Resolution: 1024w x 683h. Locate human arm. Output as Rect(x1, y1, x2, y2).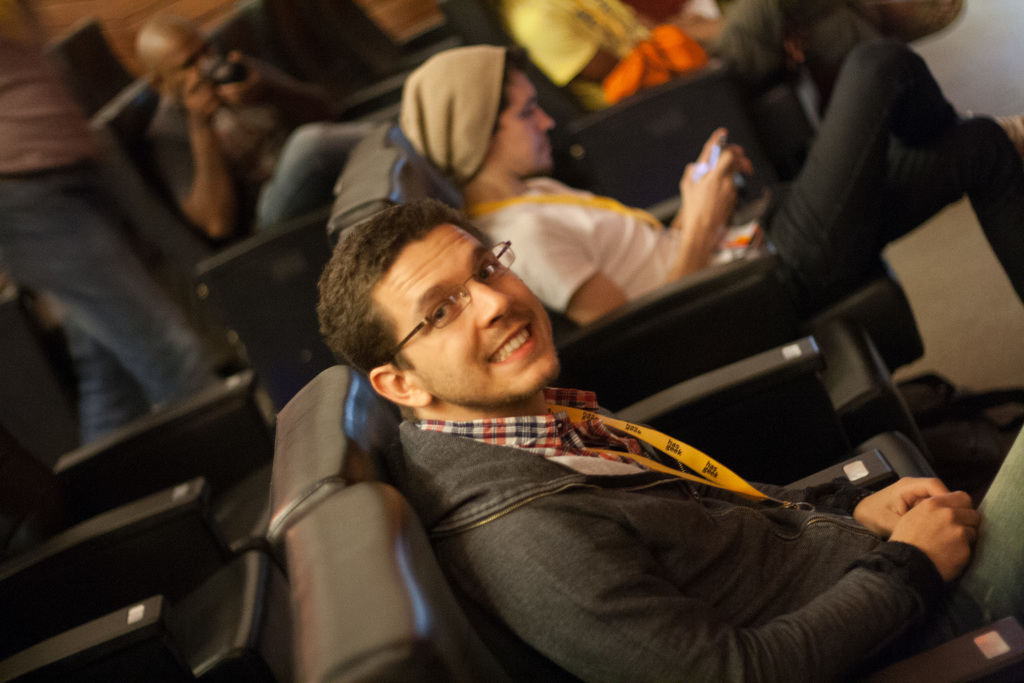
Rect(672, 127, 739, 240).
